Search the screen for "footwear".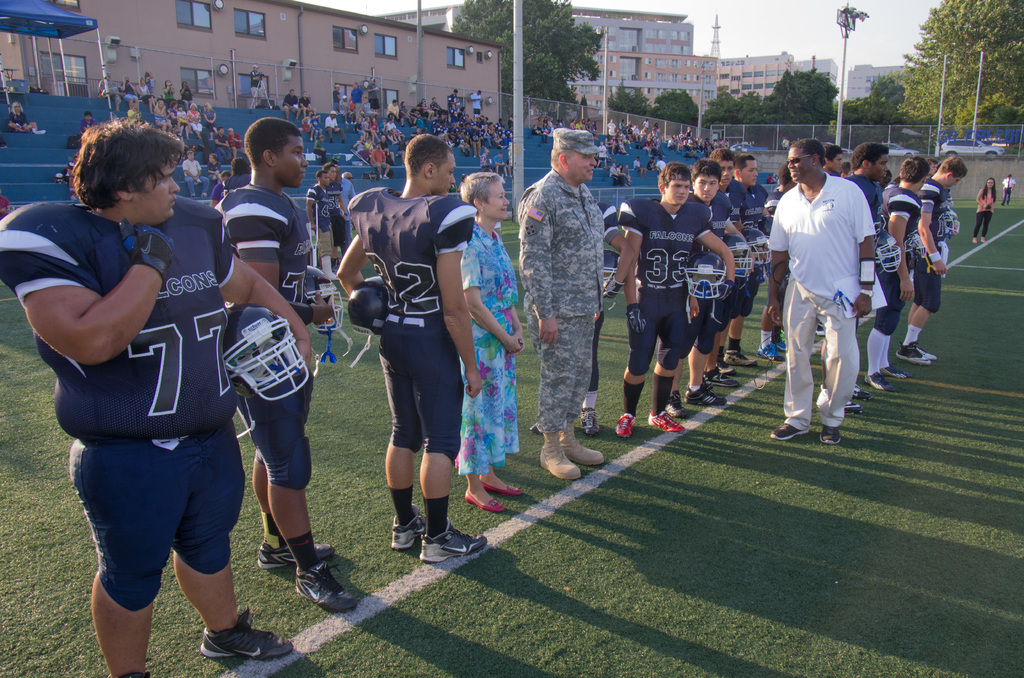
Found at l=842, t=400, r=860, b=414.
